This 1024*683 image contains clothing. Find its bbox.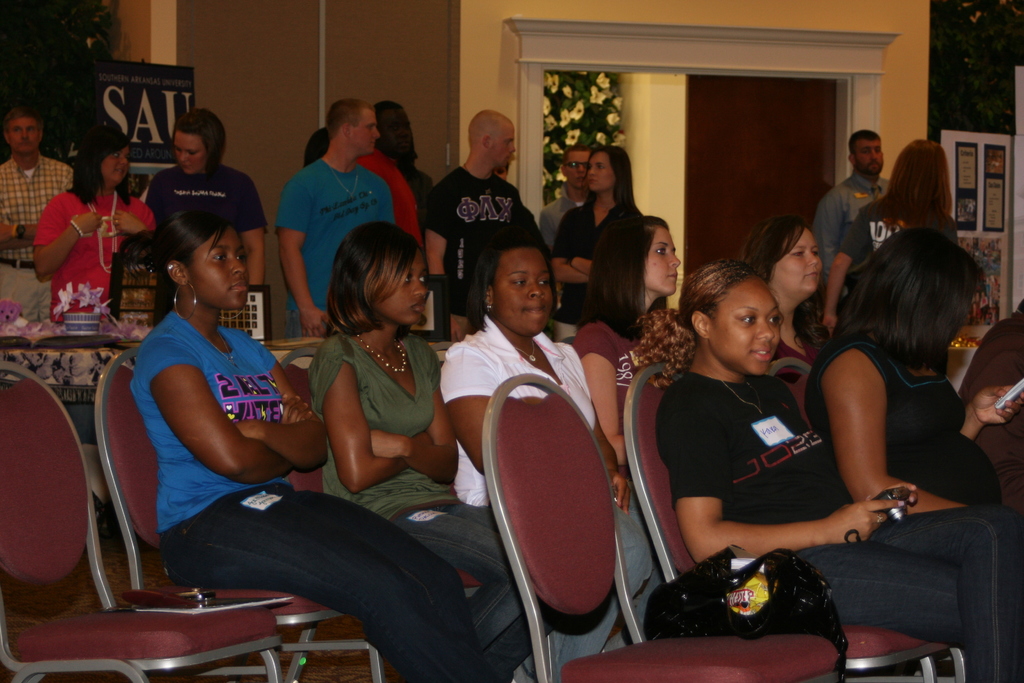
[133, 309, 492, 682].
